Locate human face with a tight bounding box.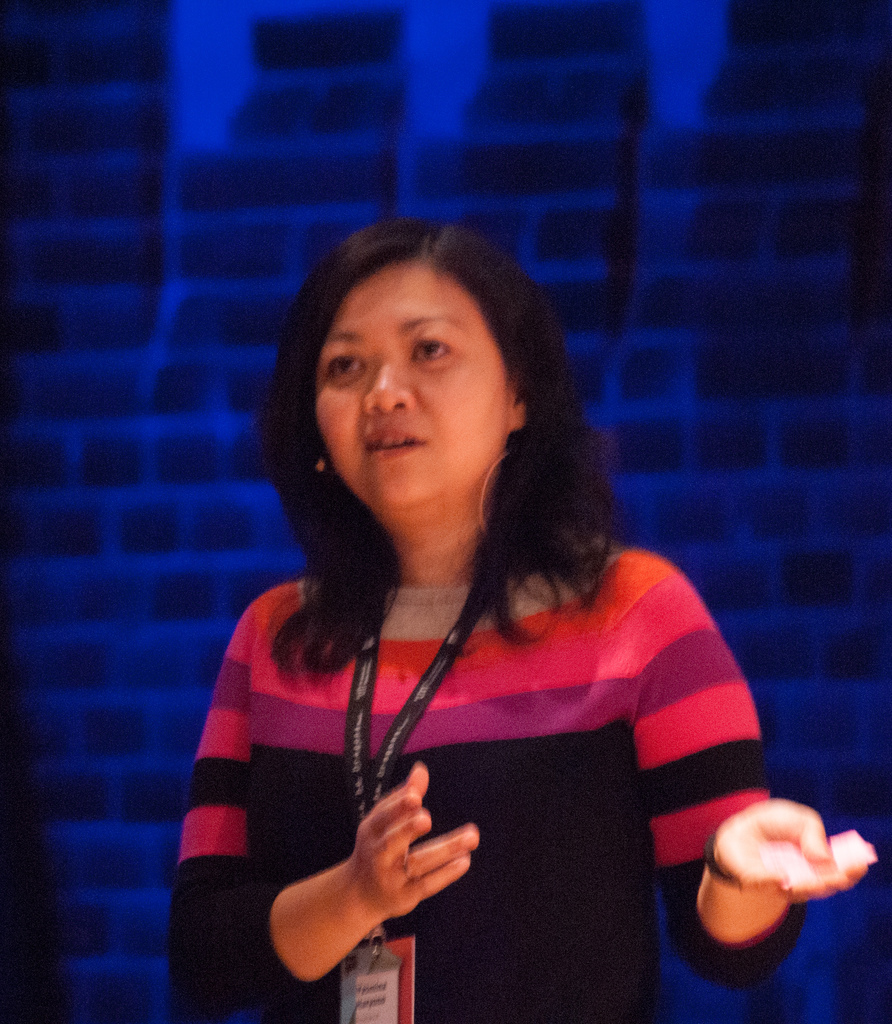
bbox=[311, 254, 512, 511].
